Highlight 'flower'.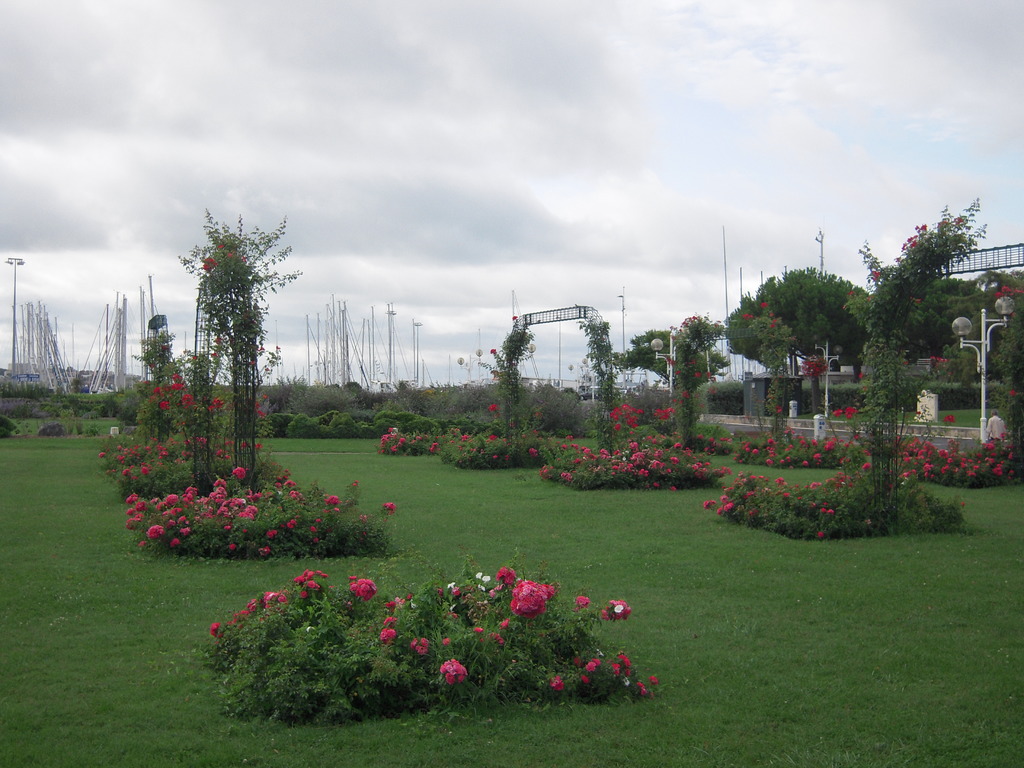
Highlighted region: detection(809, 534, 824, 539).
